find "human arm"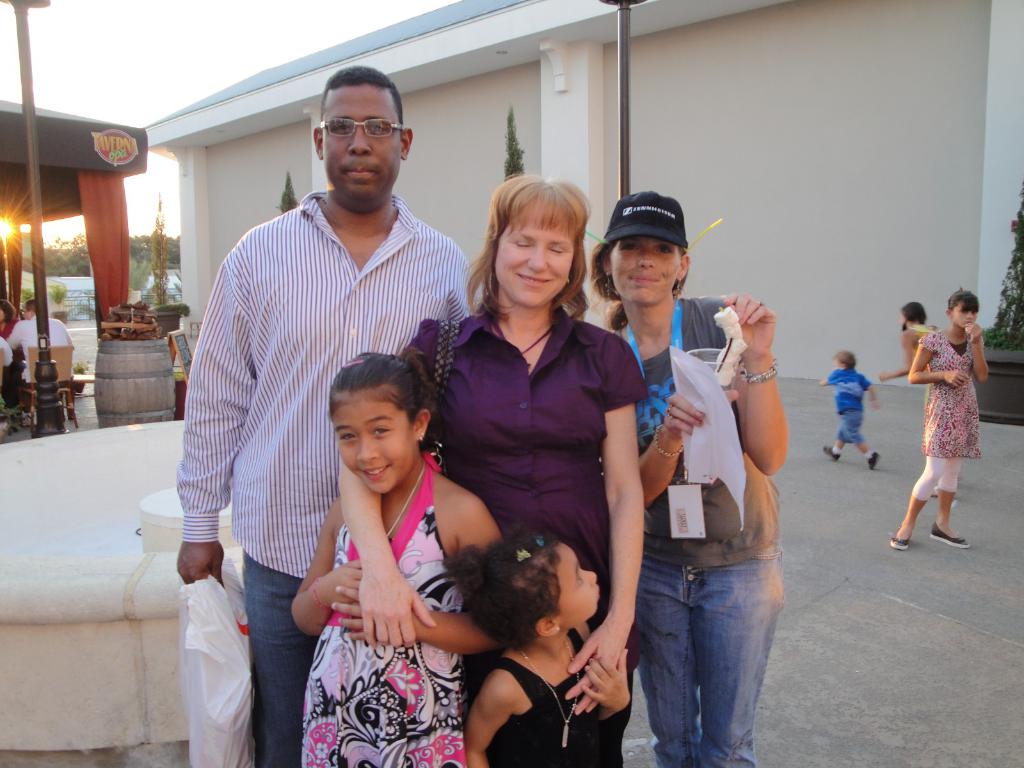
[714,287,792,468]
